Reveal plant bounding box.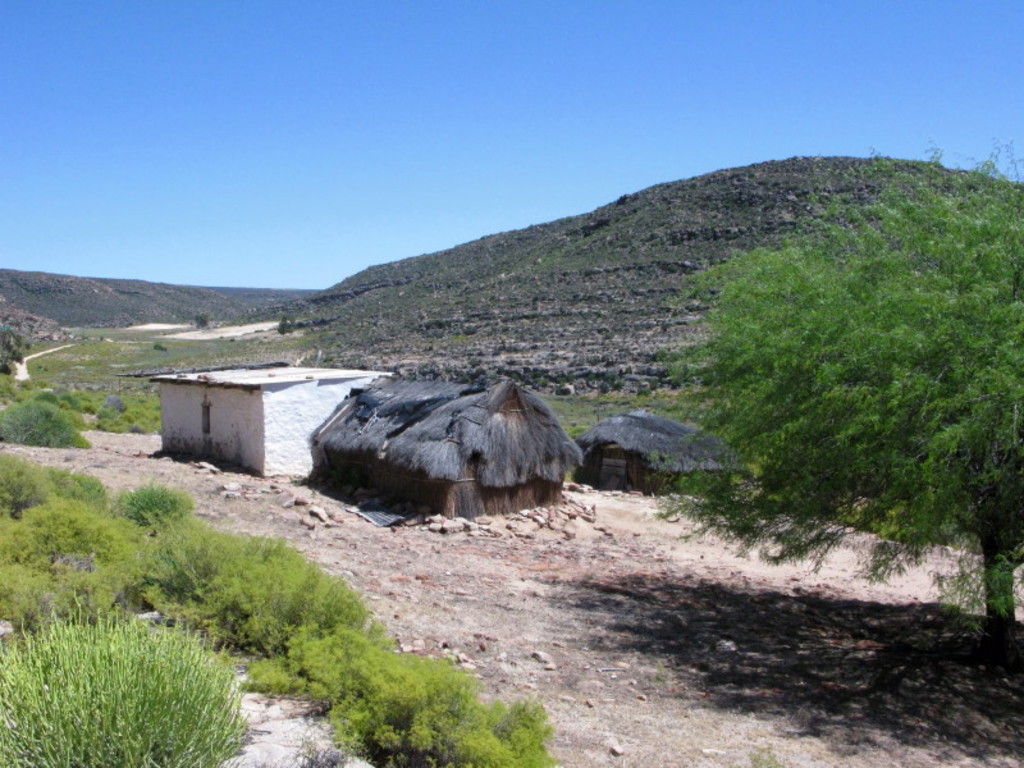
Revealed: 0,559,104,634.
